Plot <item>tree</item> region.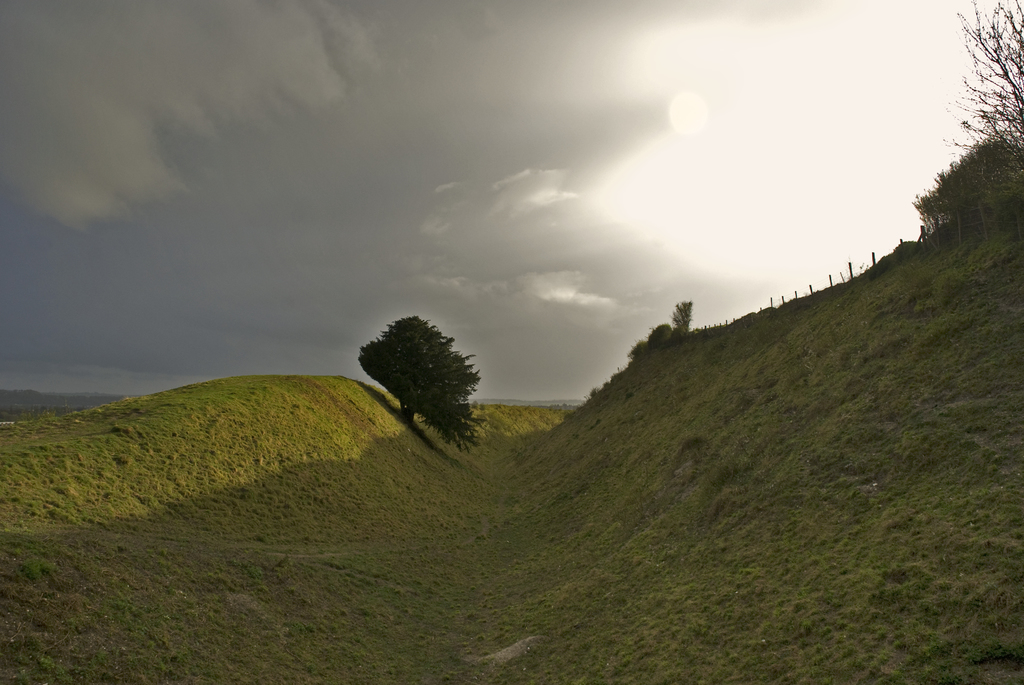
Plotted at box(950, 0, 1023, 168).
